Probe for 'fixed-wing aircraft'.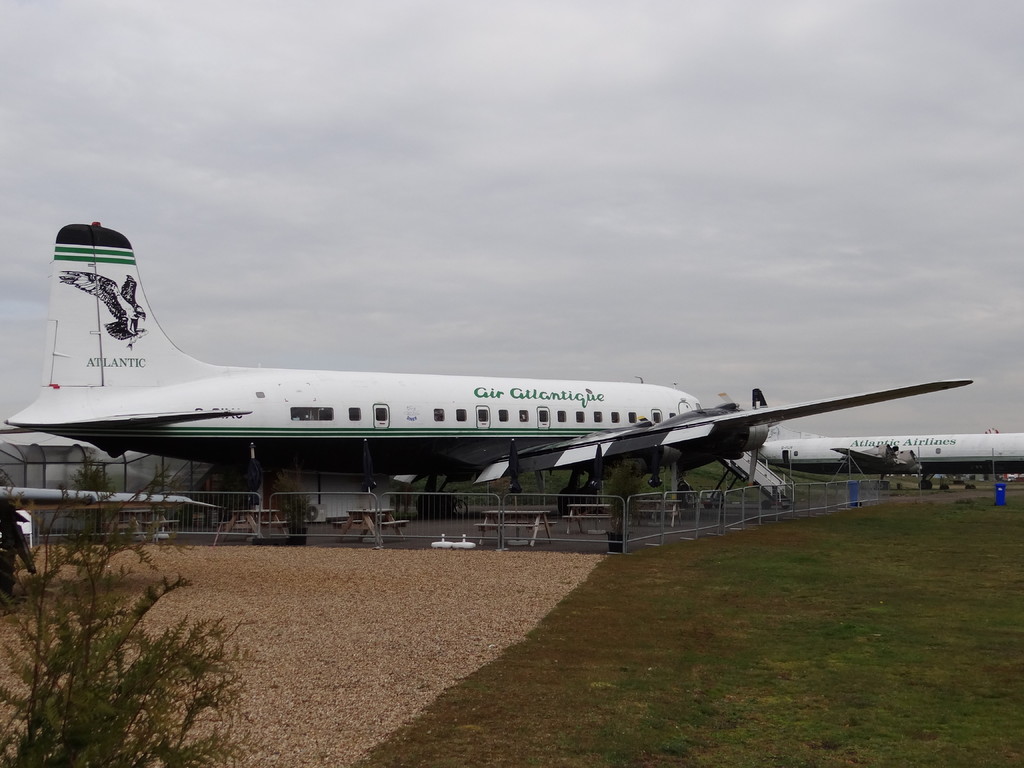
Probe result: (x1=753, y1=387, x2=1023, y2=488).
